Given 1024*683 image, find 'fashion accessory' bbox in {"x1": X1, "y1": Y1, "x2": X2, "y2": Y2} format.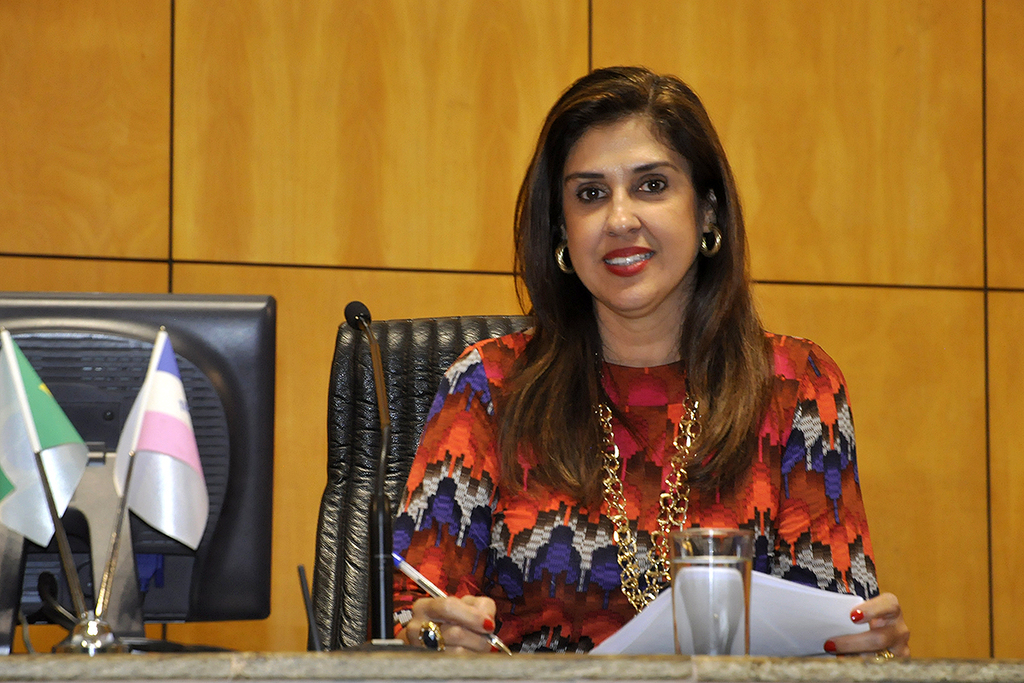
{"x1": 599, "y1": 386, "x2": 706, "y2": 610}.
